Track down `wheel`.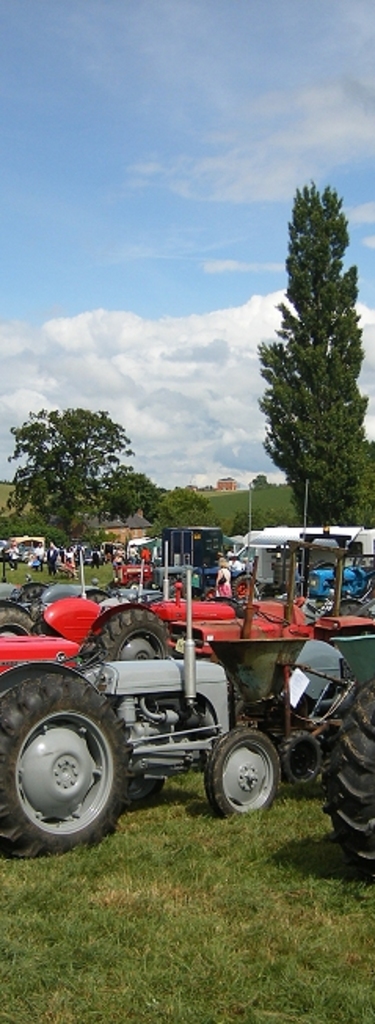
Tracked to (202,727,286,817).
